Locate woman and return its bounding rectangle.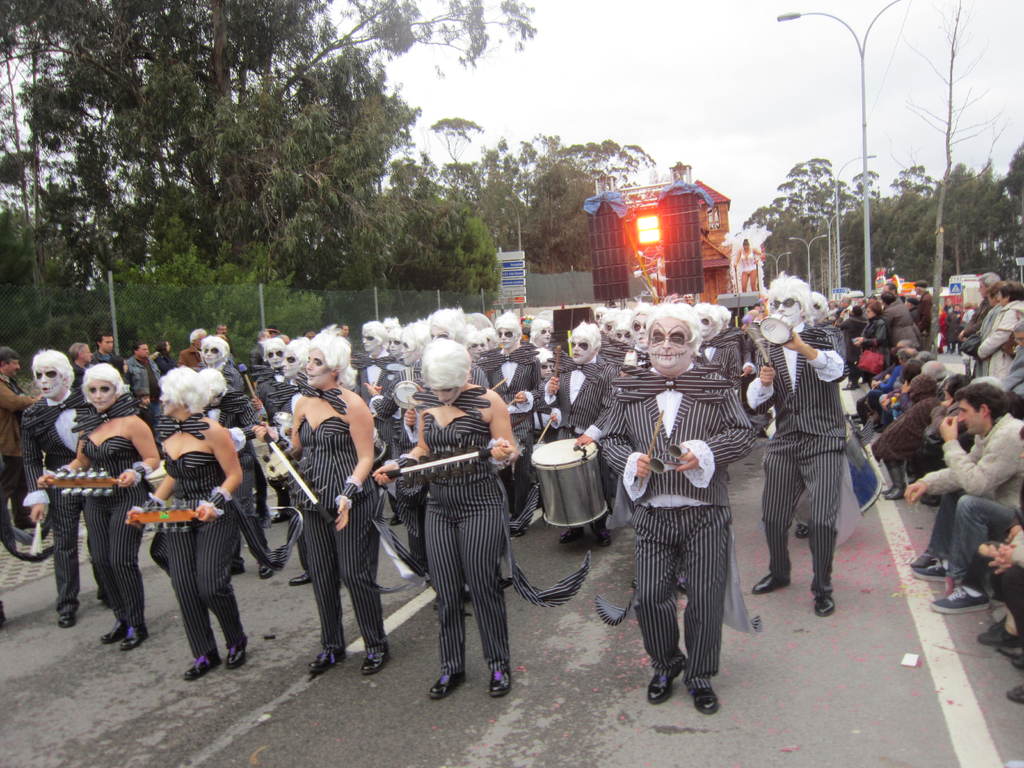
crop(149, 341, 172, 376).
